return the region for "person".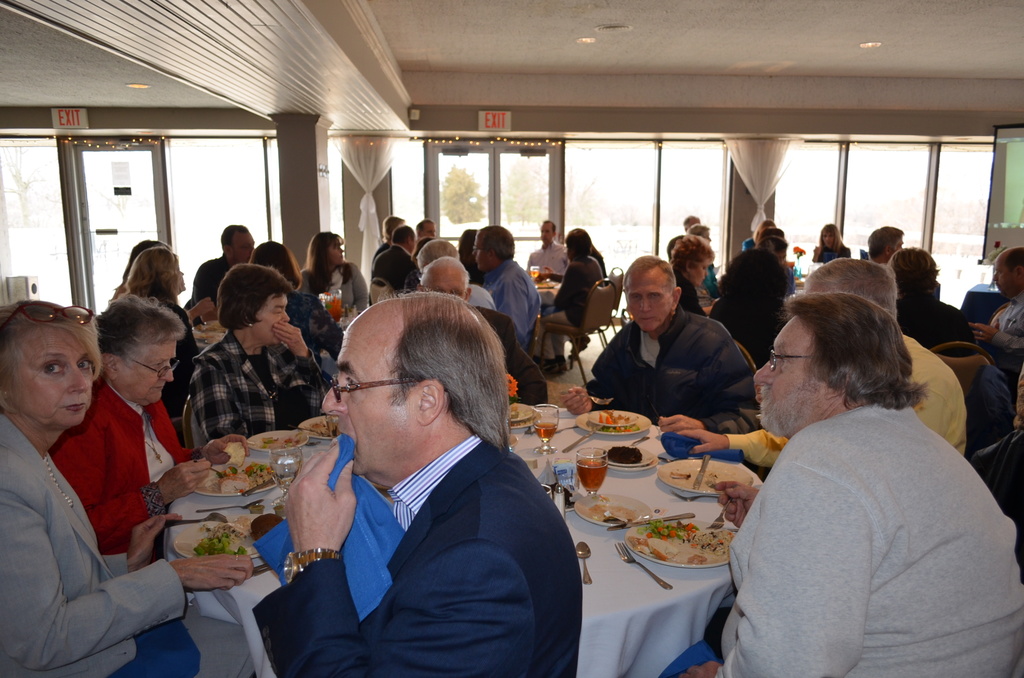
255, 288, 585, 677.
